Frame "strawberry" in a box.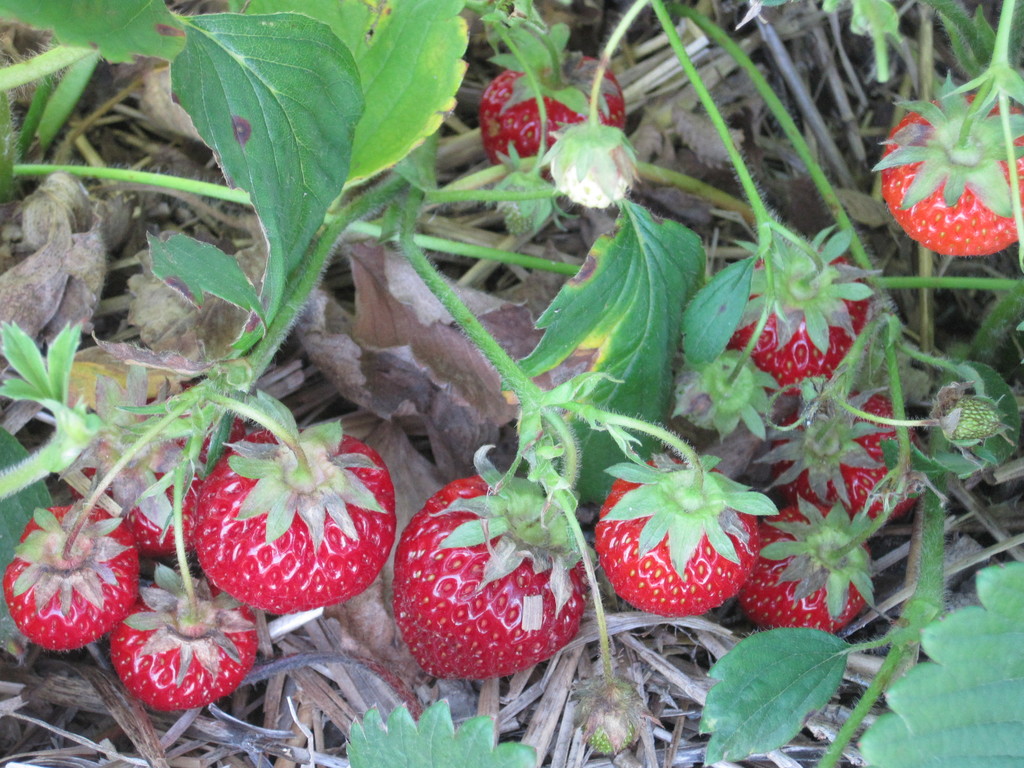
l=193, t=418, r=394, b=609.
